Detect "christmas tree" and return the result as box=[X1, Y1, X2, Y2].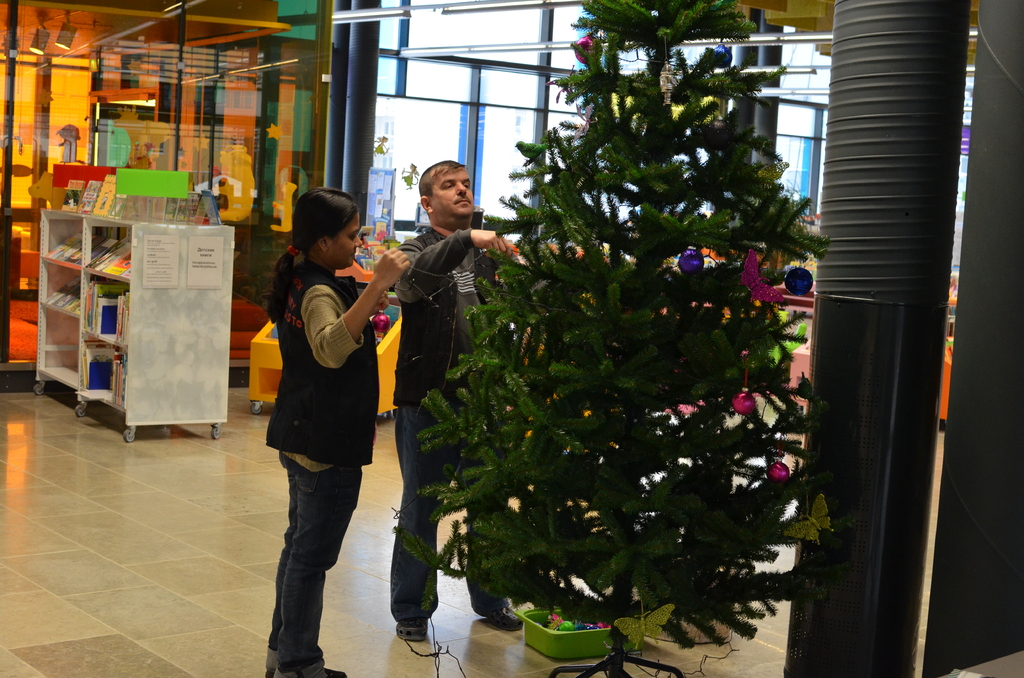
box=[400, 0, 840, 658].
